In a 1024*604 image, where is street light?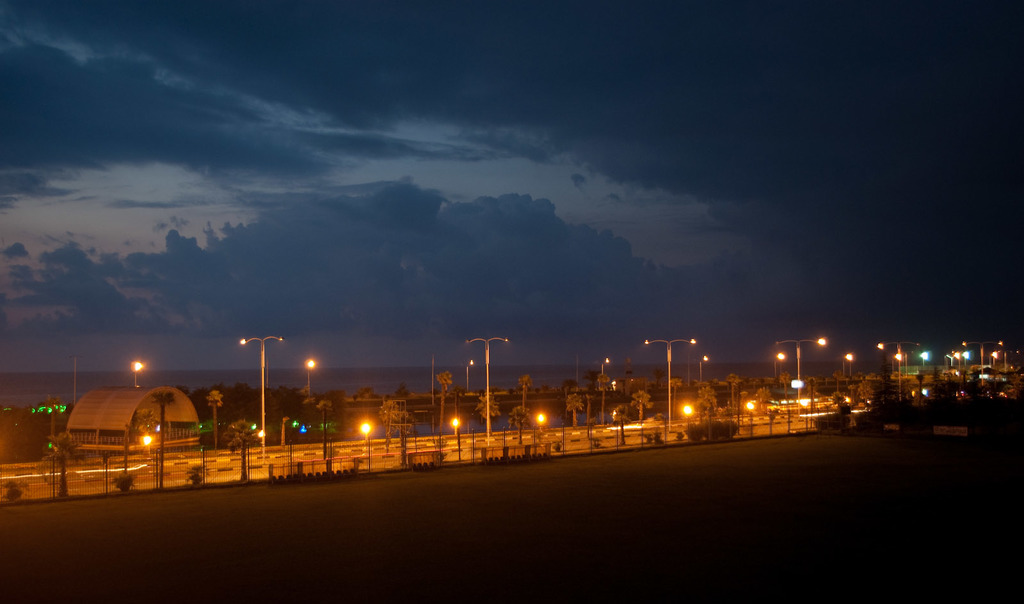
[x1=888, y1=352, x2=900, y2=377].
